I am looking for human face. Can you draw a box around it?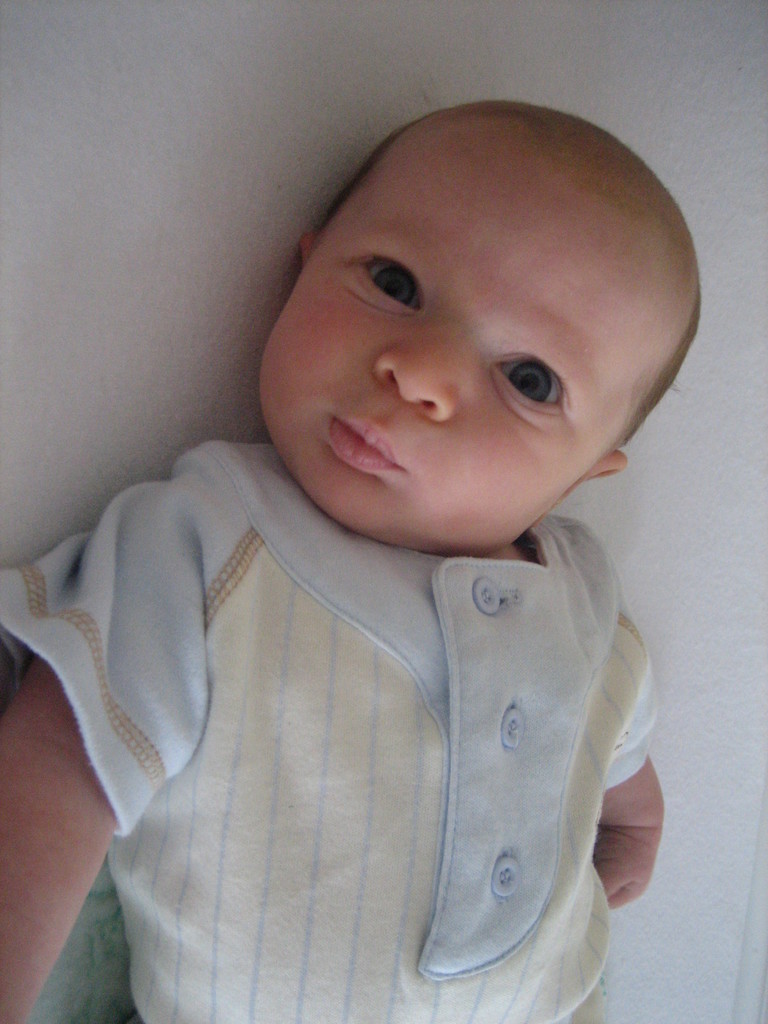
Sure, the bounding box is [225,188,616,567].
